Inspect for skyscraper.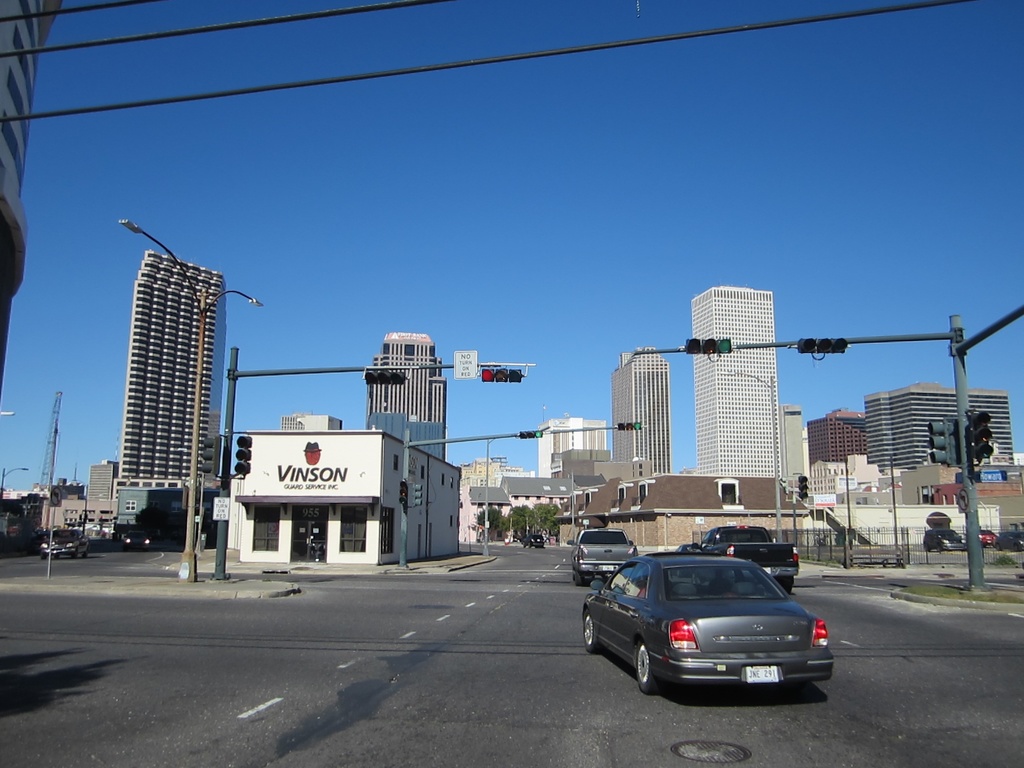
Inspection: l=366, t=325, r=452, b=461.
